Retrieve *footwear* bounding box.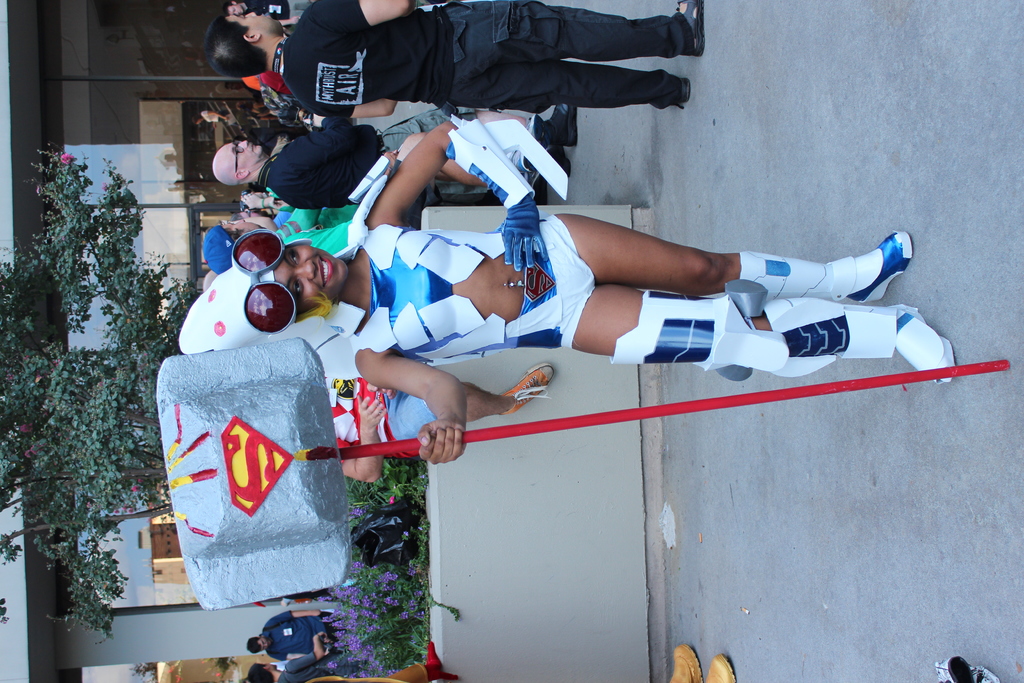
Bounding box: locate(668, 643, 704, 682).
